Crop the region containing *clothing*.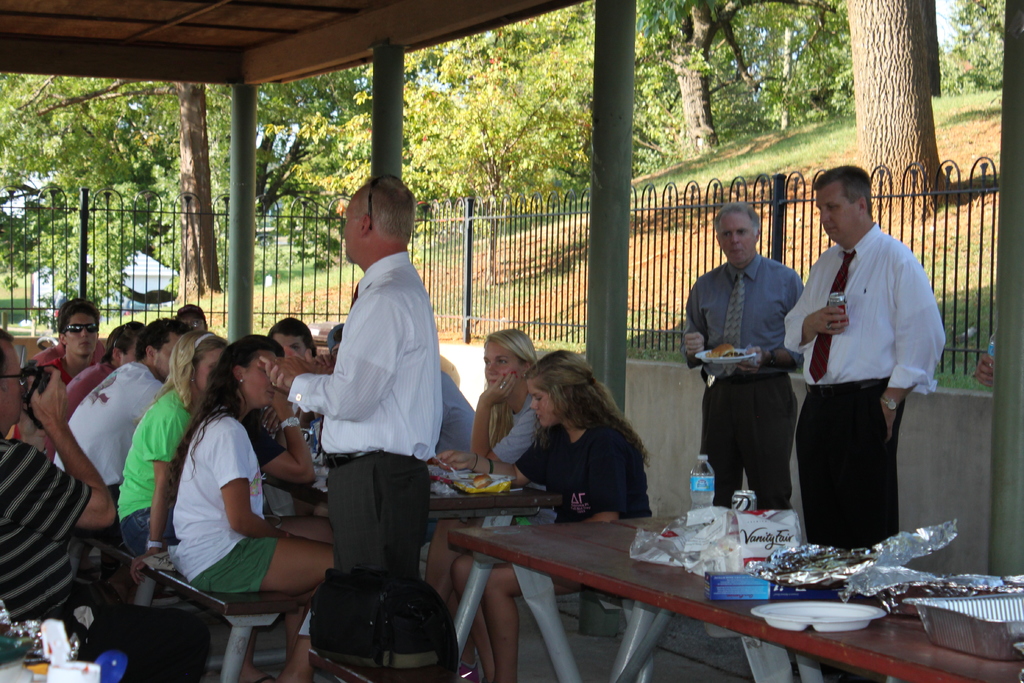
Crop region: BBox(120, 384, 202, 572).
